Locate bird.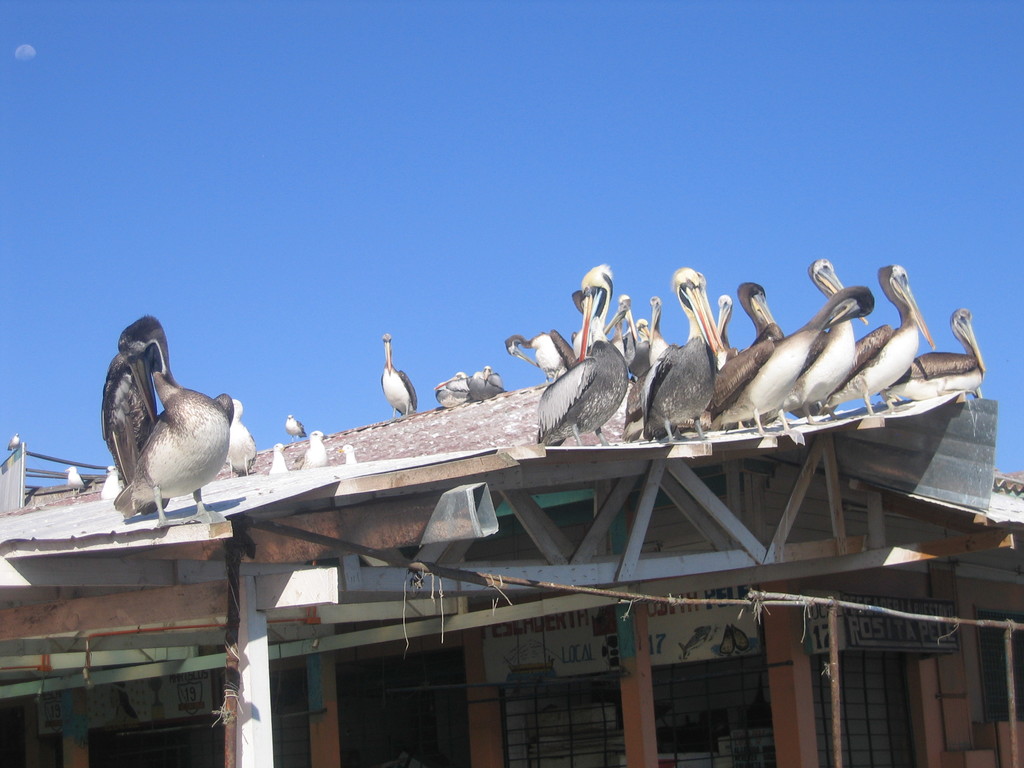
Bounding box: locate(467, 363, 509, 399).
